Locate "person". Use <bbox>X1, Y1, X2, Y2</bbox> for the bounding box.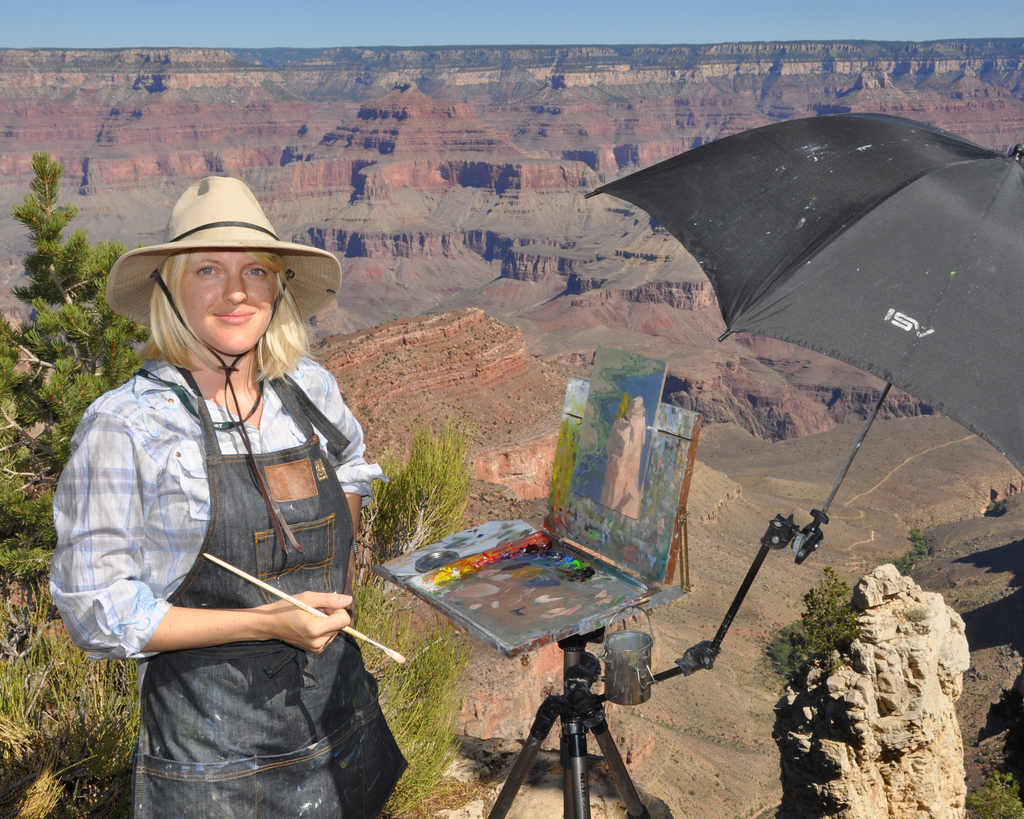
<bbox>51, 175, 407, 818</bbox>.
